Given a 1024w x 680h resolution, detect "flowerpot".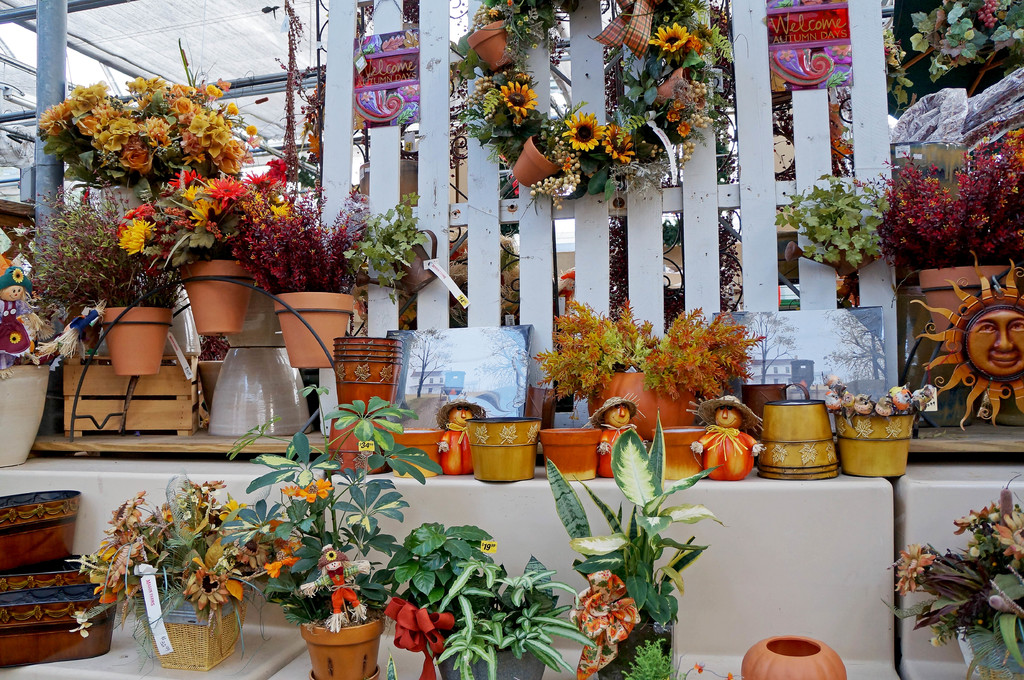
[509, 134, 559, 191].
